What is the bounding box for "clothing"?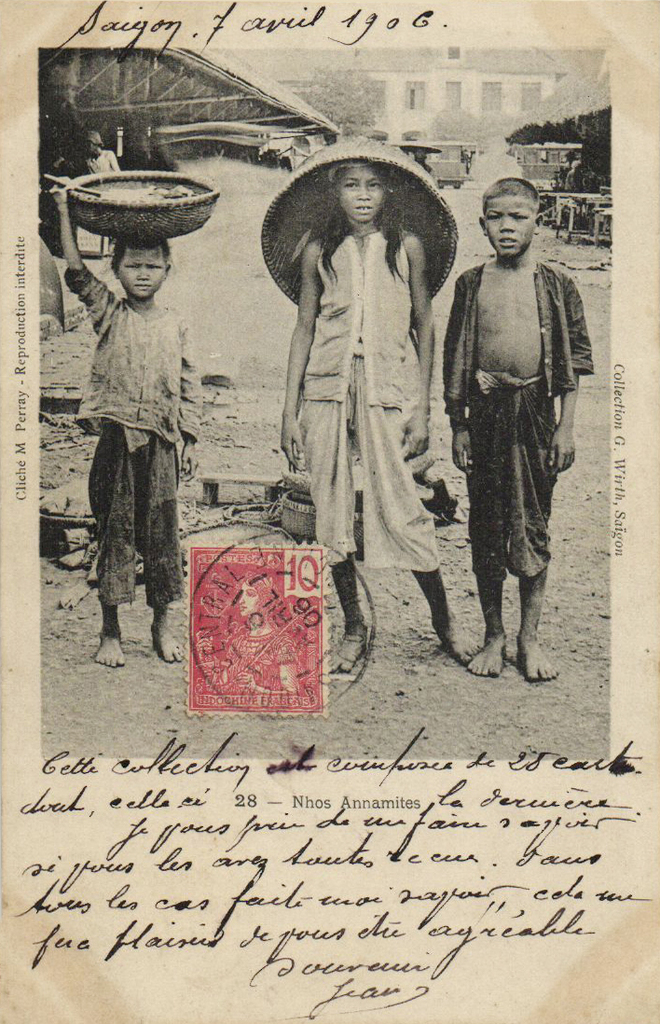
{"left": 59, "top": 187, "right": 216, "bottom": 649}.
